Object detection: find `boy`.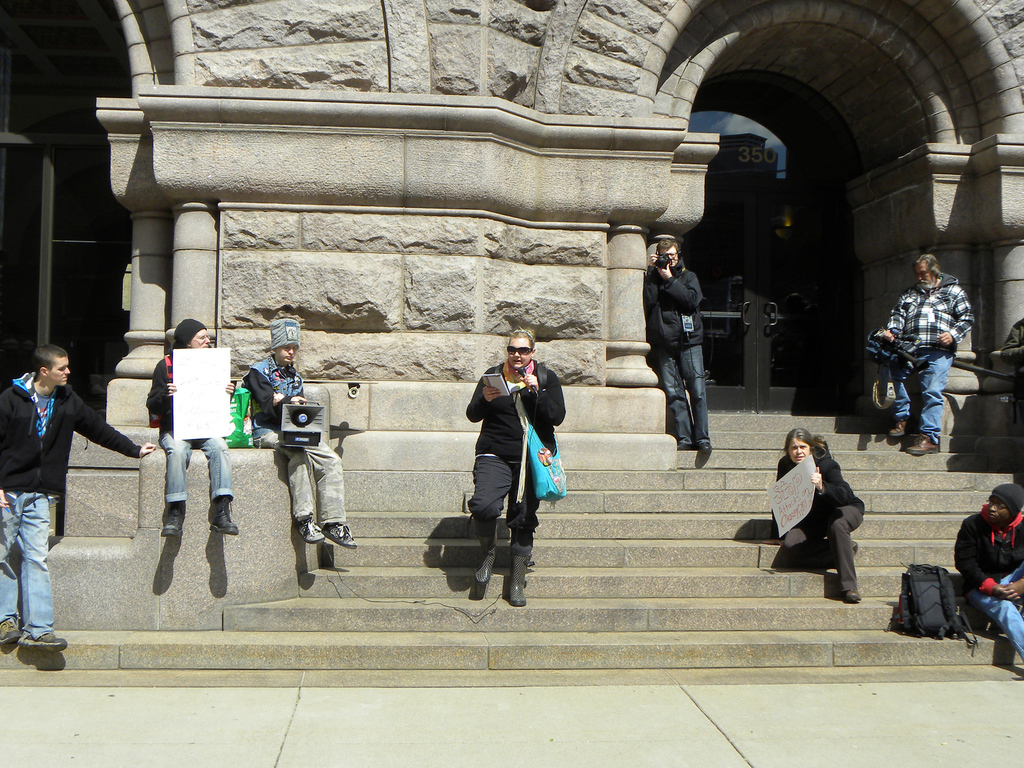
x1=0, y1=343, x2=159, y2=653.
